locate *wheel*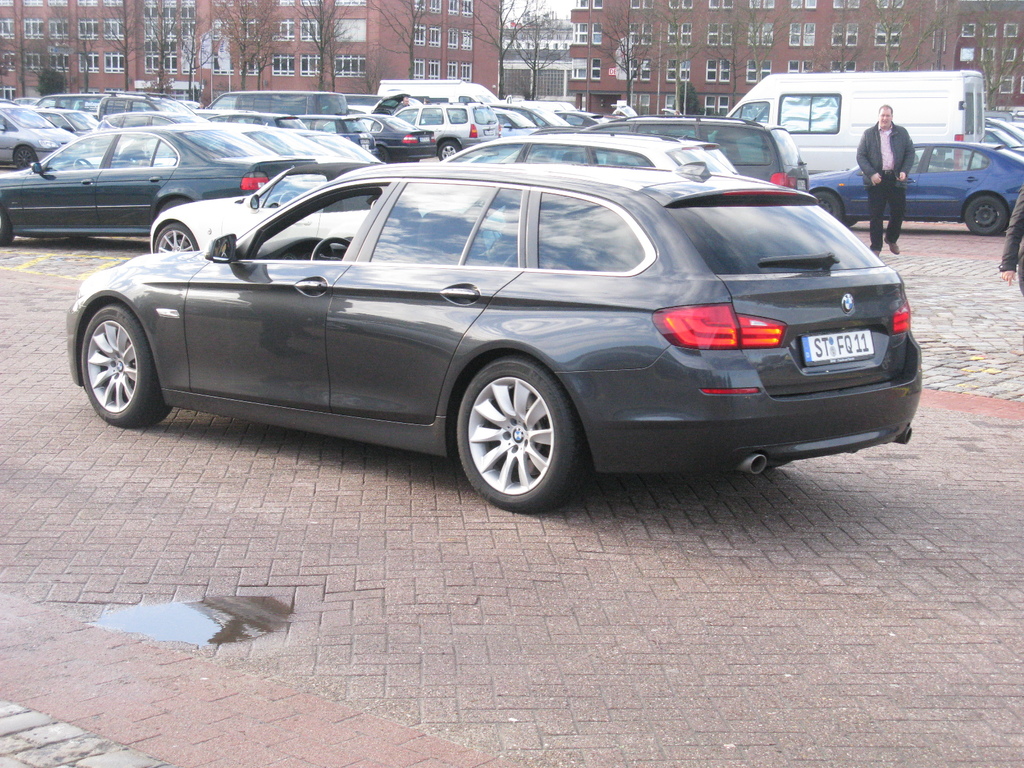
box(71, 156, 92, 169)
